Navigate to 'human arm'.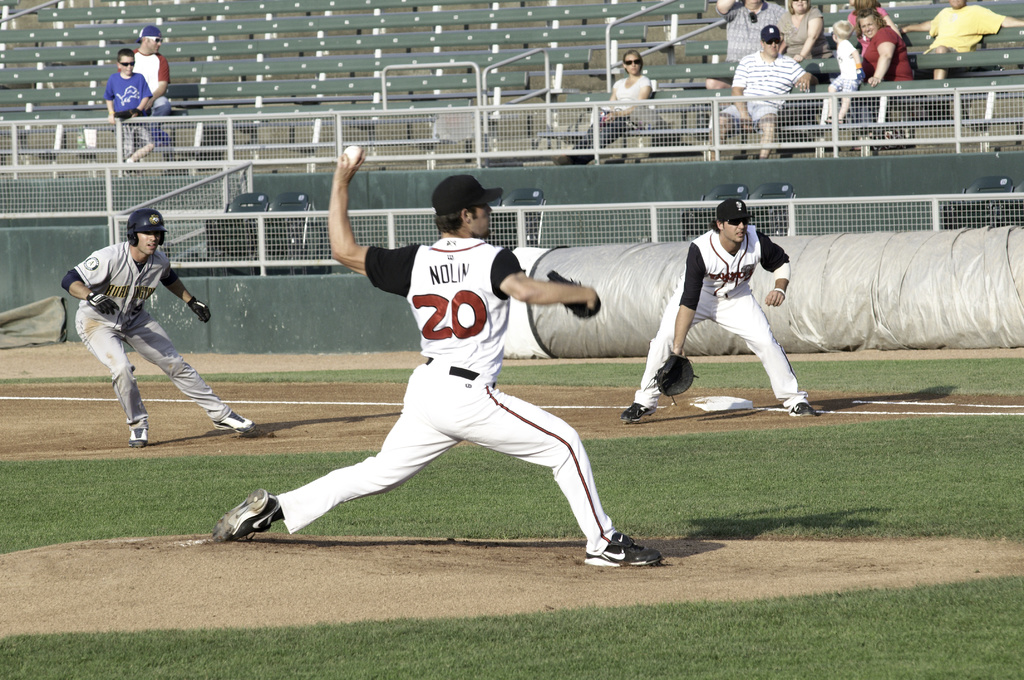
Navigation target: bbox=(790, 61, 817, 93).
